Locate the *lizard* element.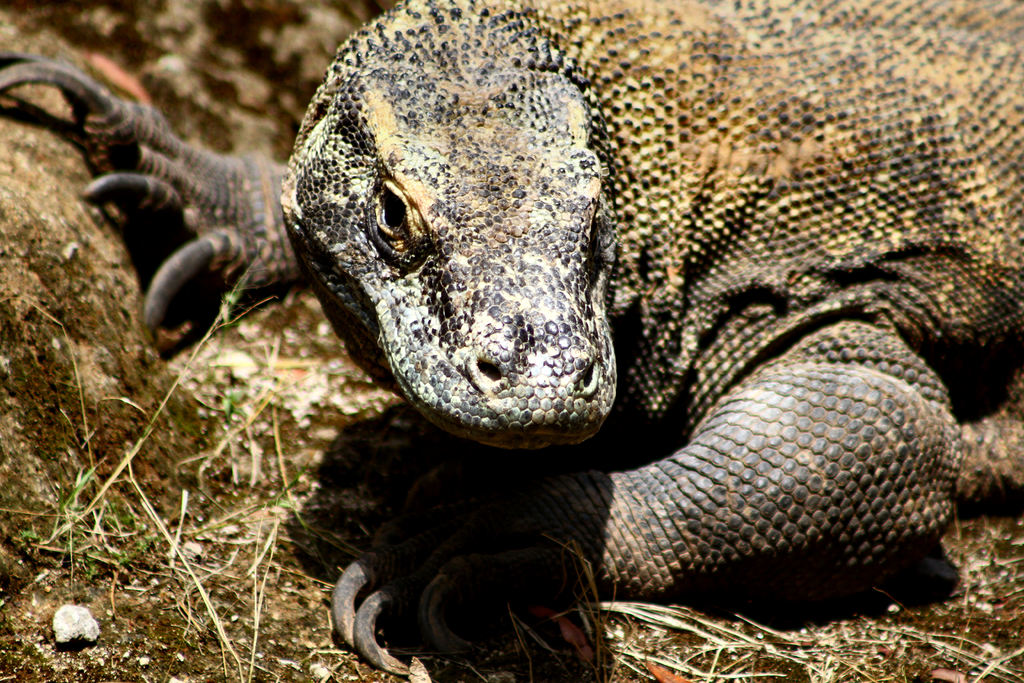
Element bbox: <box>0,21,1023,675</box>.
